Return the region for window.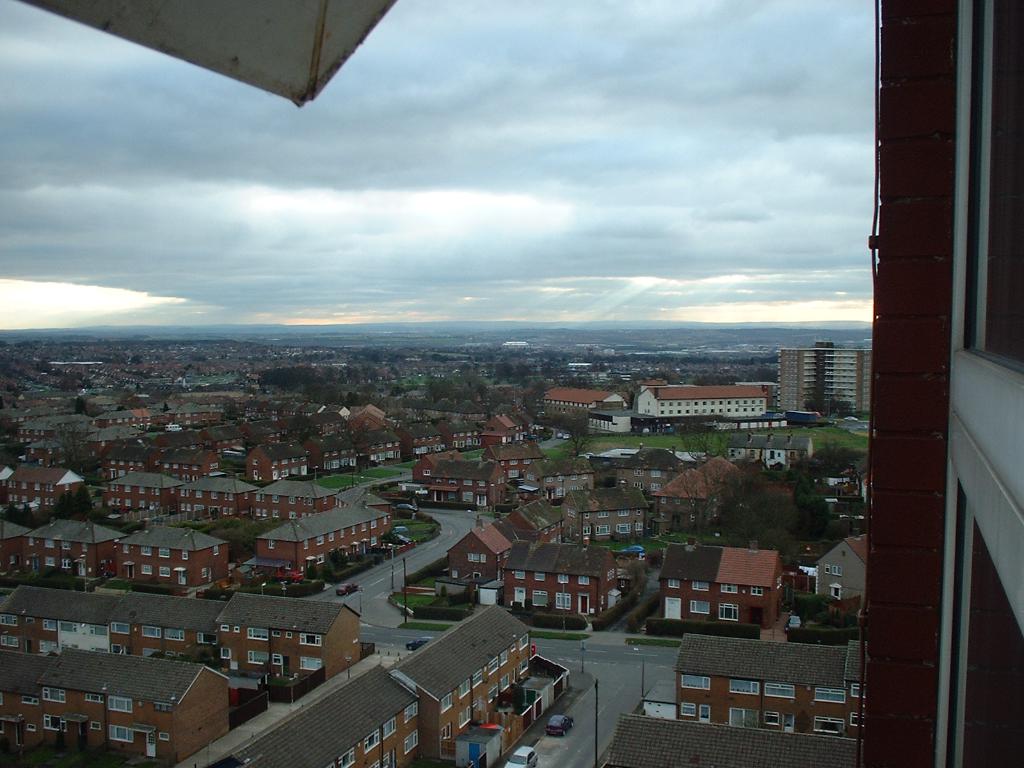
x1=635, y1=481, x2=645, y2=490.
